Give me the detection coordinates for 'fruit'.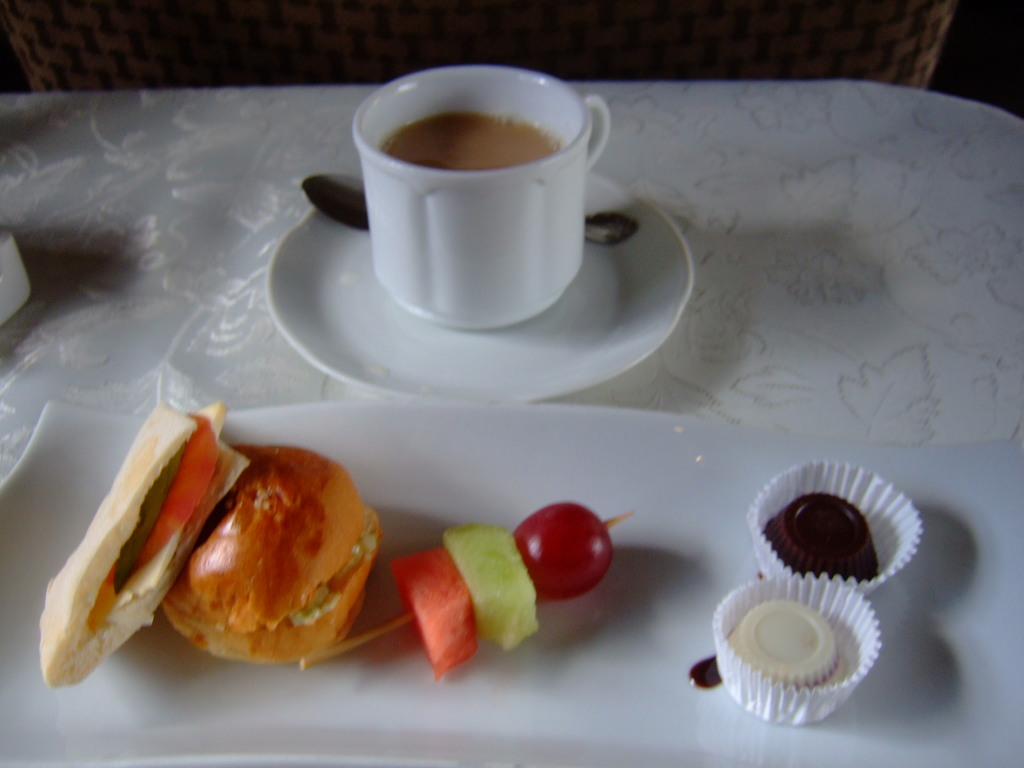
394/543/479/680.
